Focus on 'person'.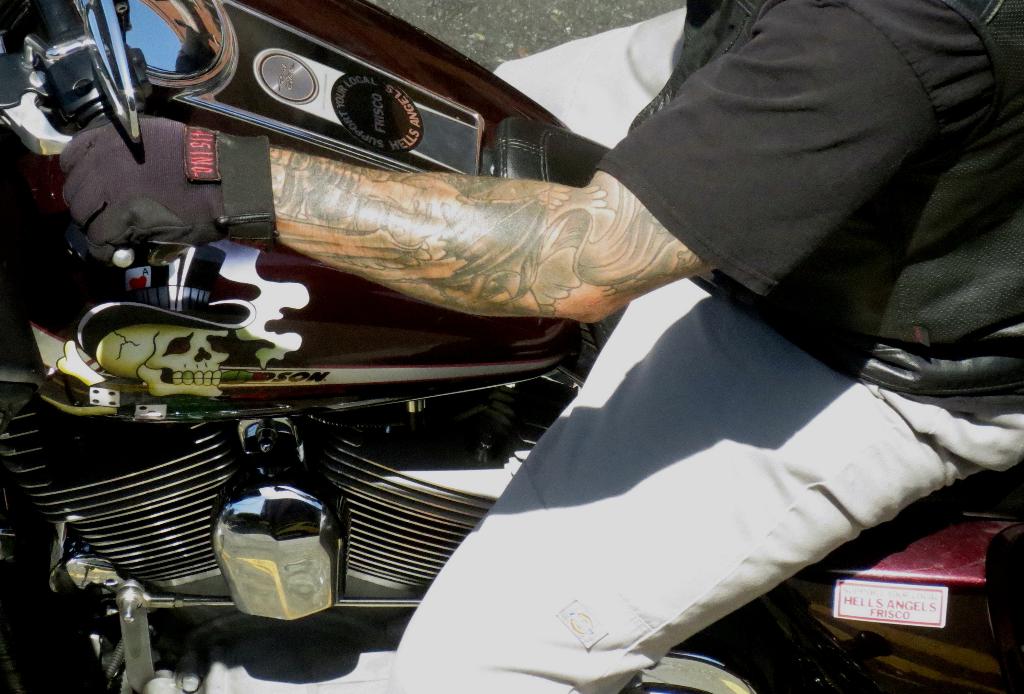
Focused at 104/11/956/648.
